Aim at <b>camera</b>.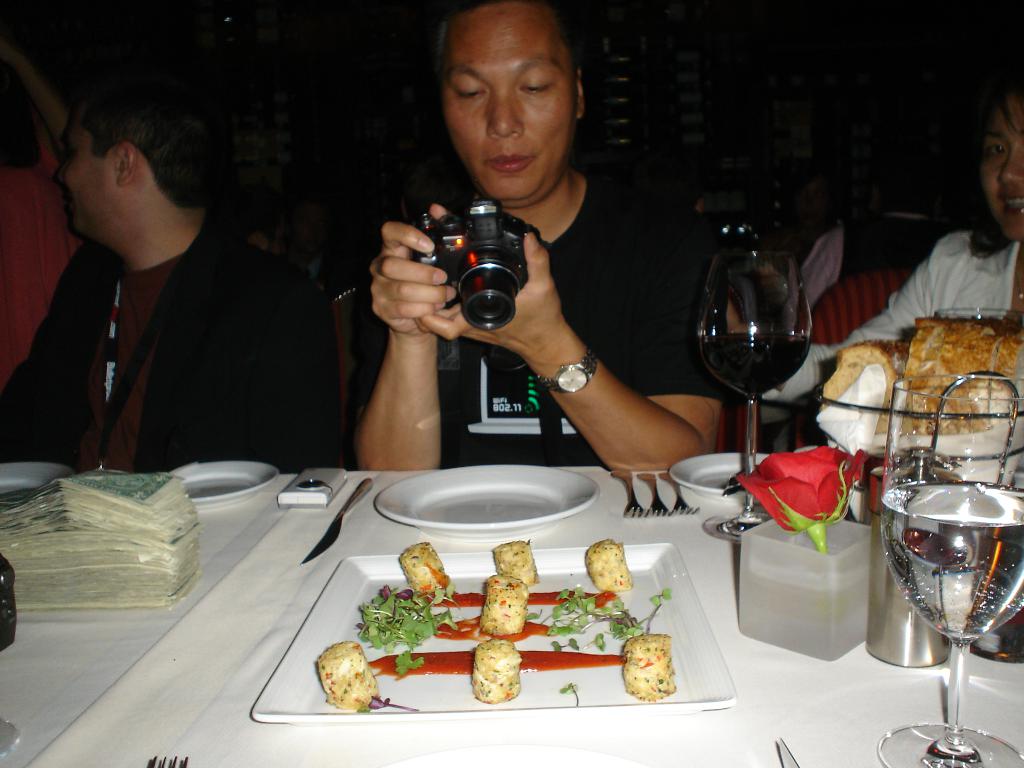
Aimed at select_region(419, 197, 539, 327).
